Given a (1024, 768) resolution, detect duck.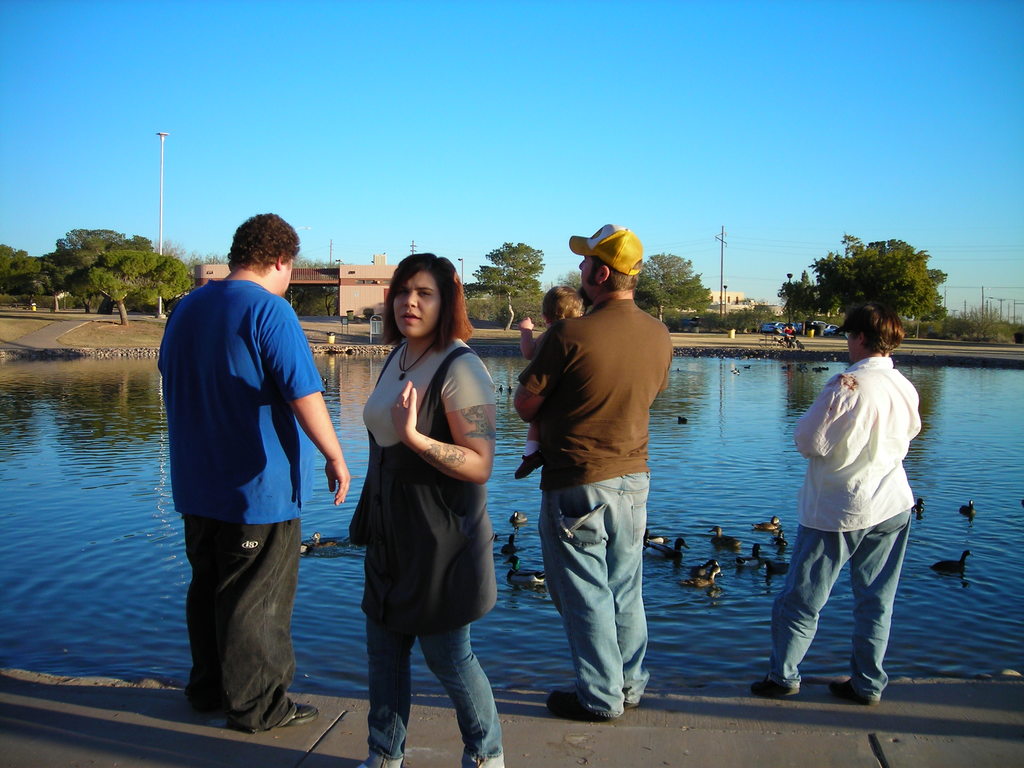
<bbox>737, 540, 765, 569</bbox>.
